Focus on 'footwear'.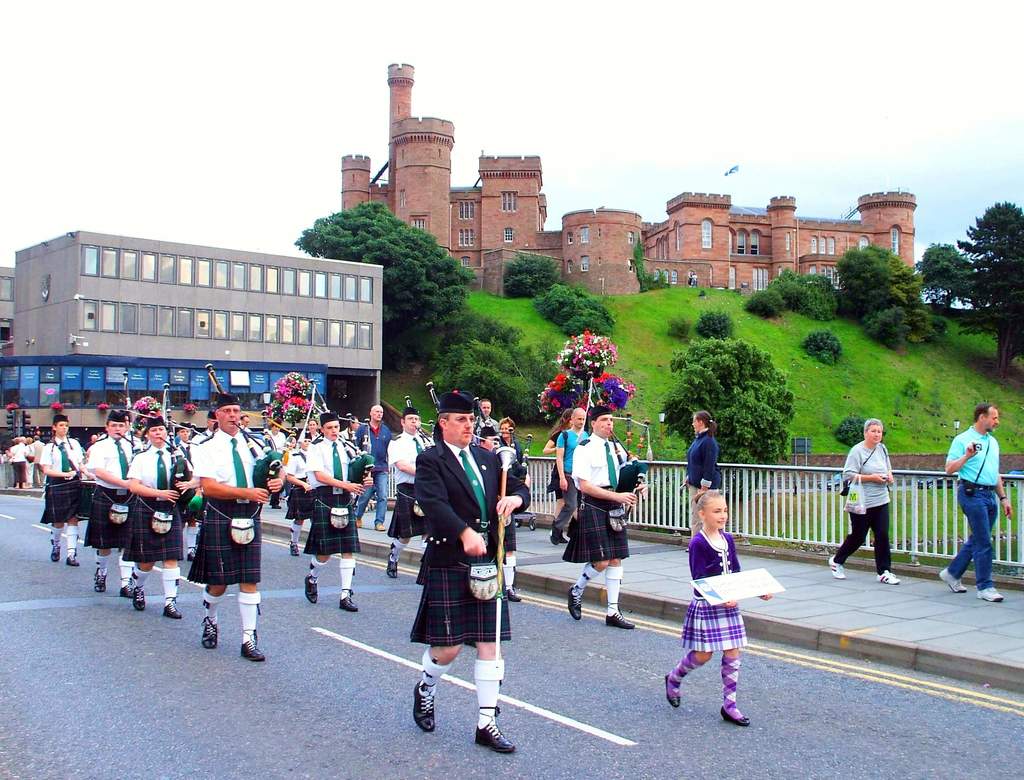
Focused at select_region(239, 638, 264, 659).
